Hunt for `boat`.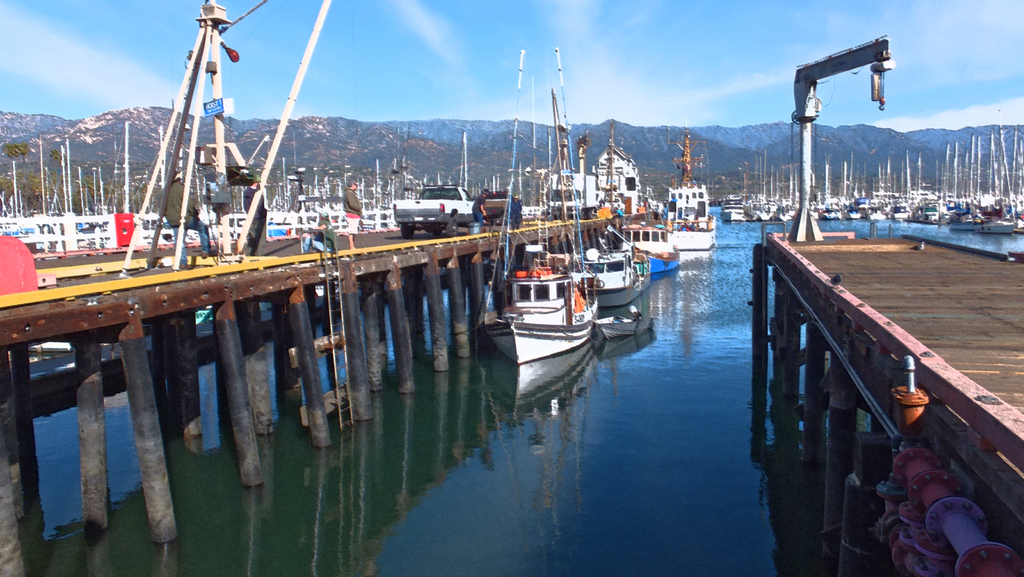
Hunted down at 659 126 718 253.
